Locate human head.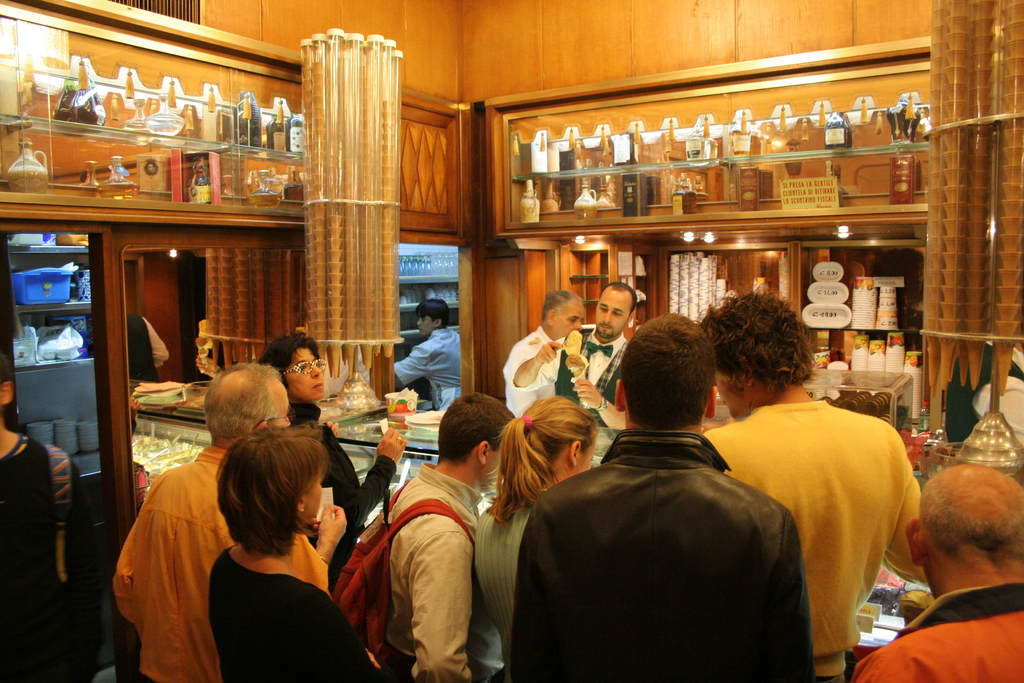
Bounding box: Rect(200, 362, 291, 441).
